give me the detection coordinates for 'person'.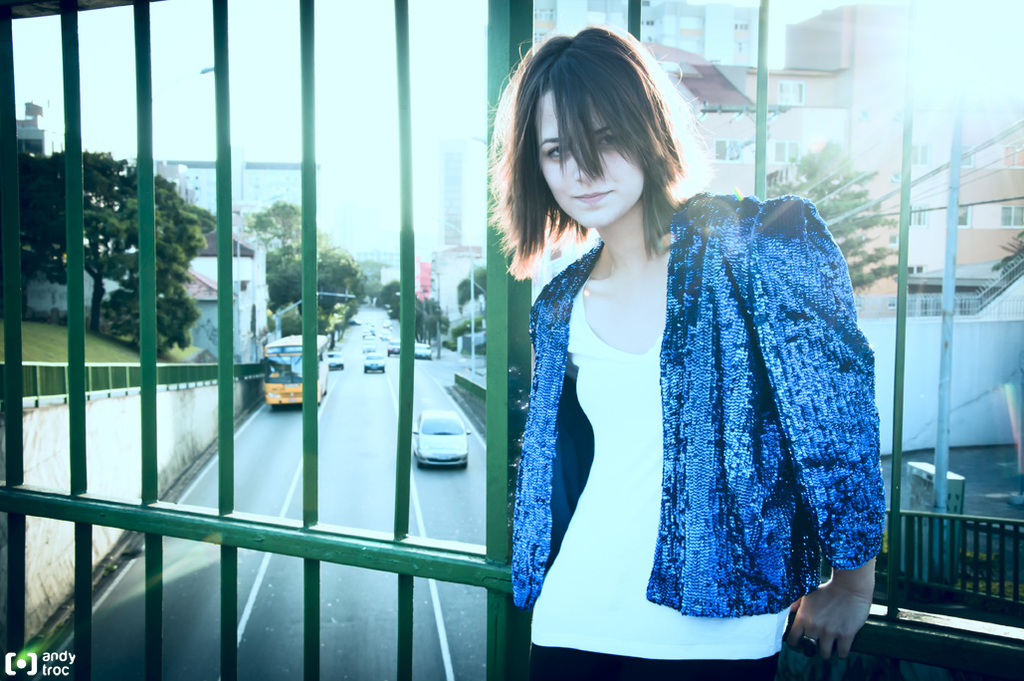
select_region(487, 25, 886, 680).
